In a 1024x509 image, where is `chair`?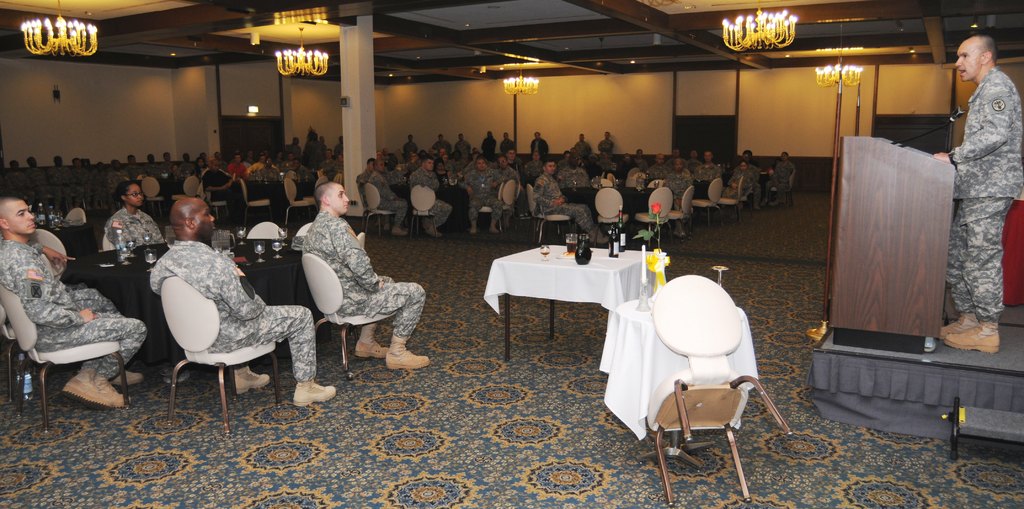
select_region(160, 273, 278, 432).
